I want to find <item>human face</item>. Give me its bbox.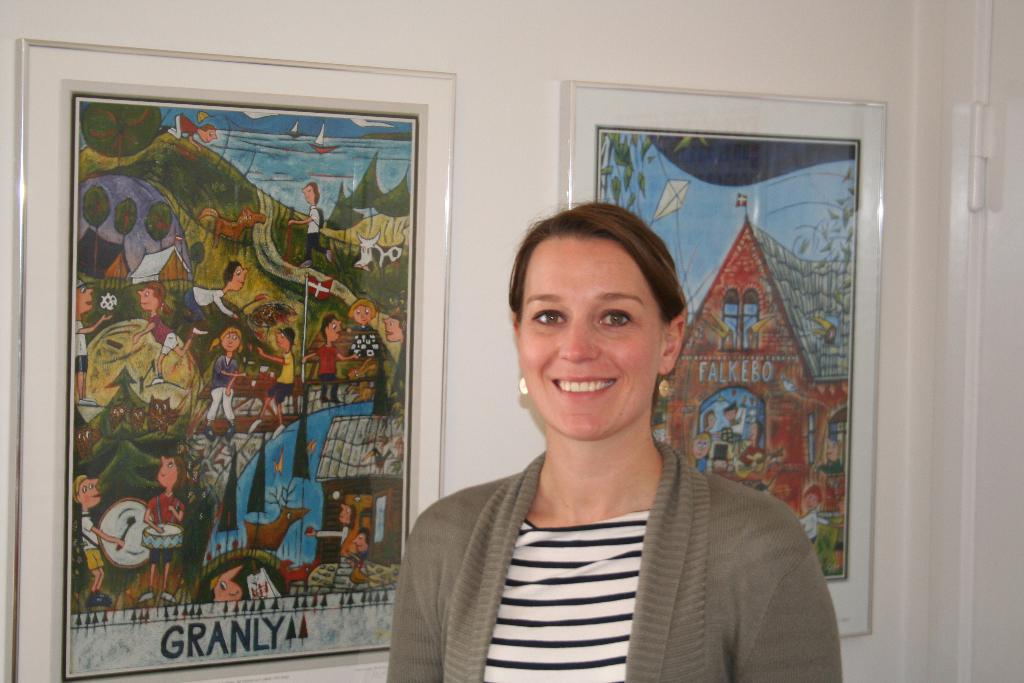
rect(220, 332, 240, 353).
